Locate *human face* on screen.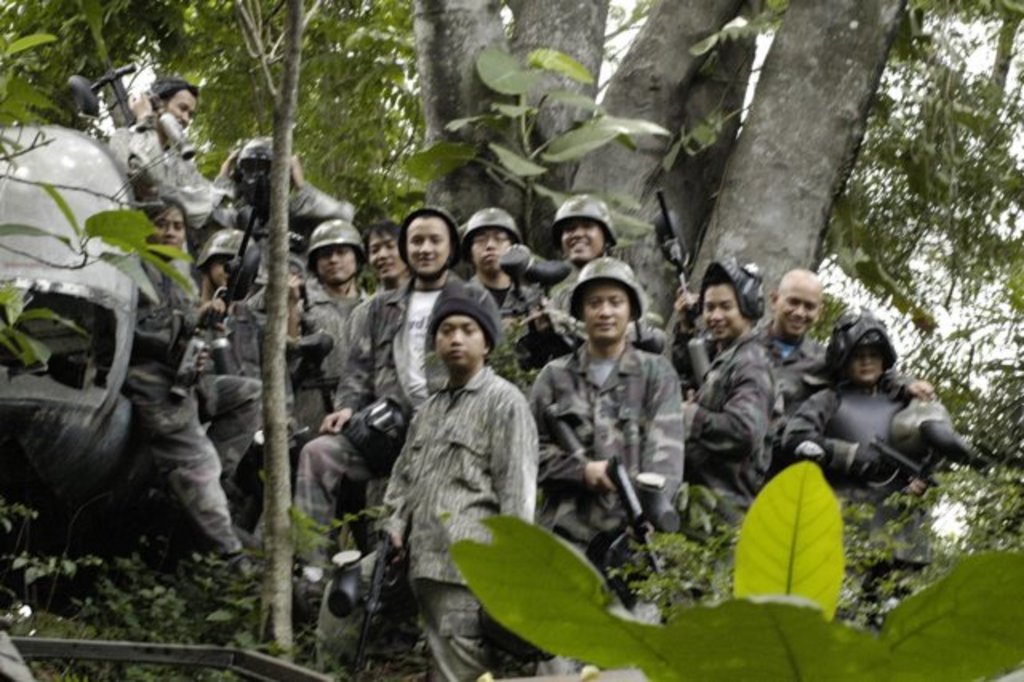
On screen at (left=706, top=282, right=738, bottom=339).
